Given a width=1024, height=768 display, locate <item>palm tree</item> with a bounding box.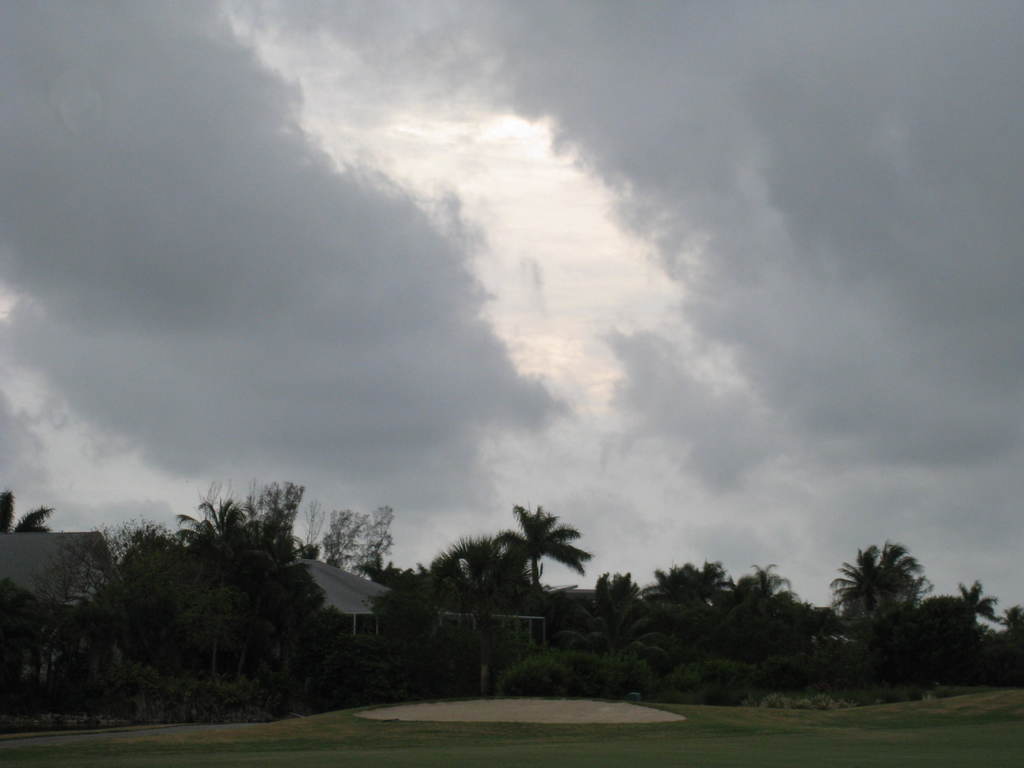
Located: [left=731, top=565, right=785, bottom=643].
